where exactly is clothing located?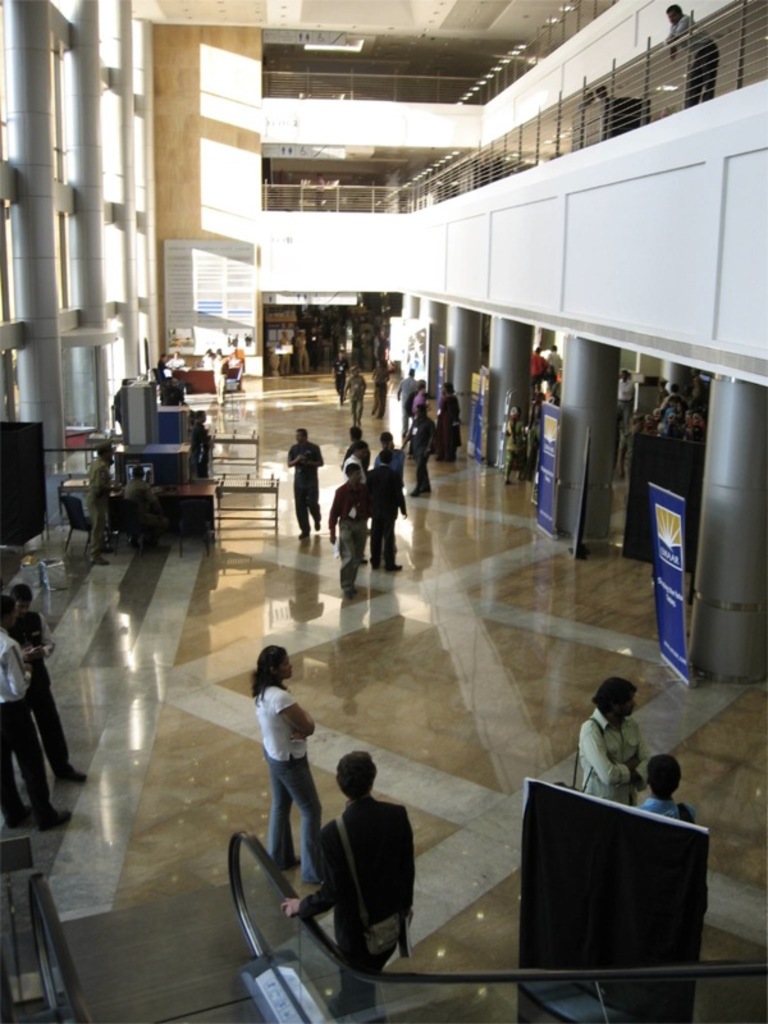
Its bounding box is (538, 351, 545, 387).
